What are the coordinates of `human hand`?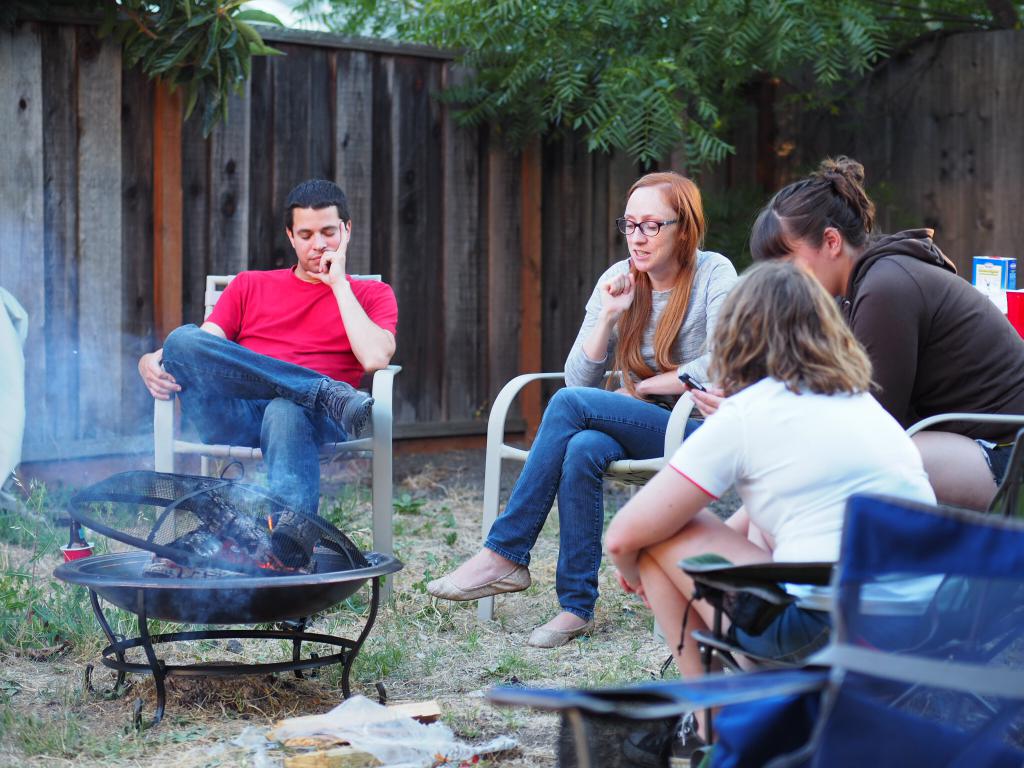
(305,220,349,287).
